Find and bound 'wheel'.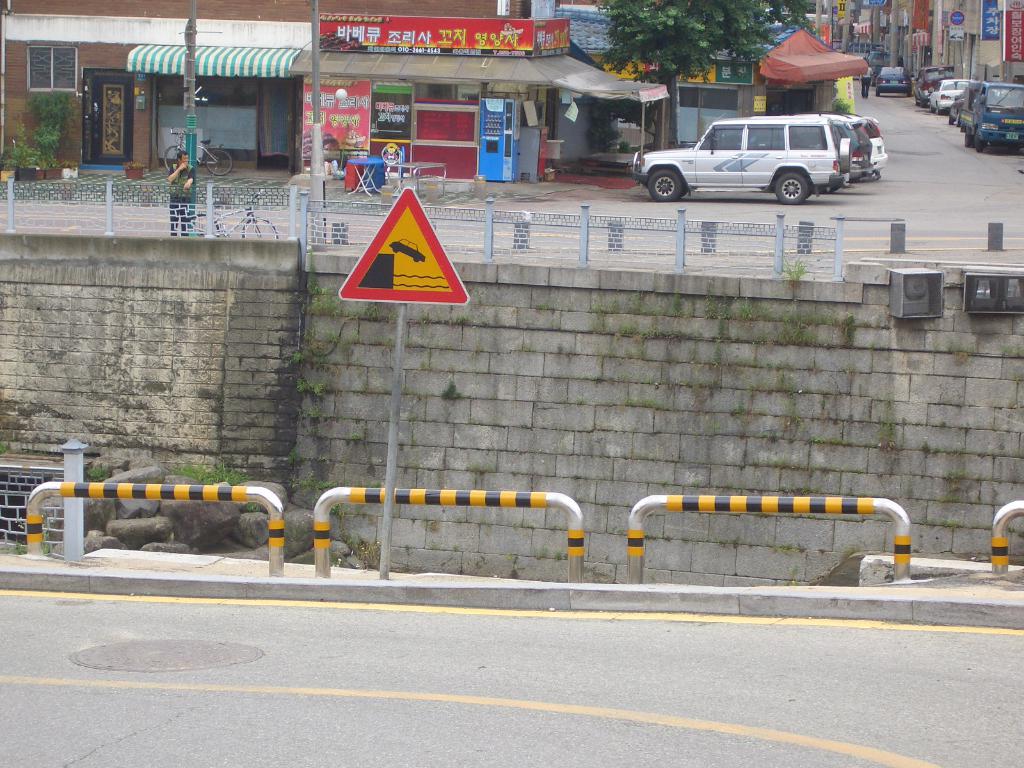
Bound: x1=204 y1=147 x2=232 y2=182.
